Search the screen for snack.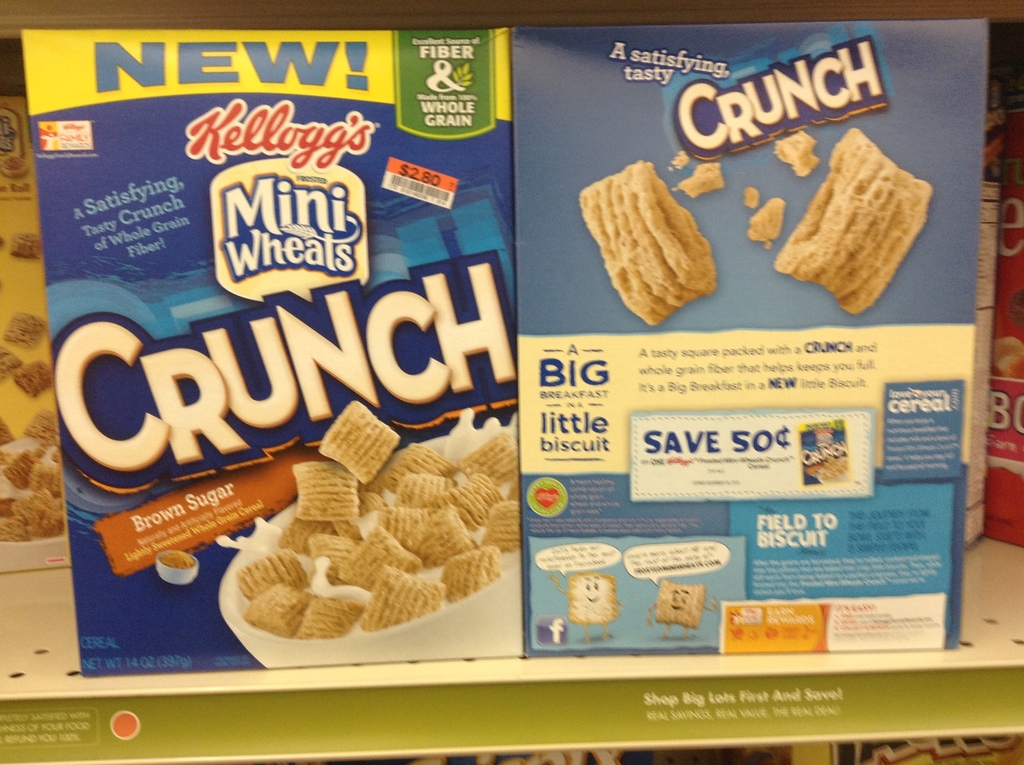
Found at box(14, 363, 50, 394).
